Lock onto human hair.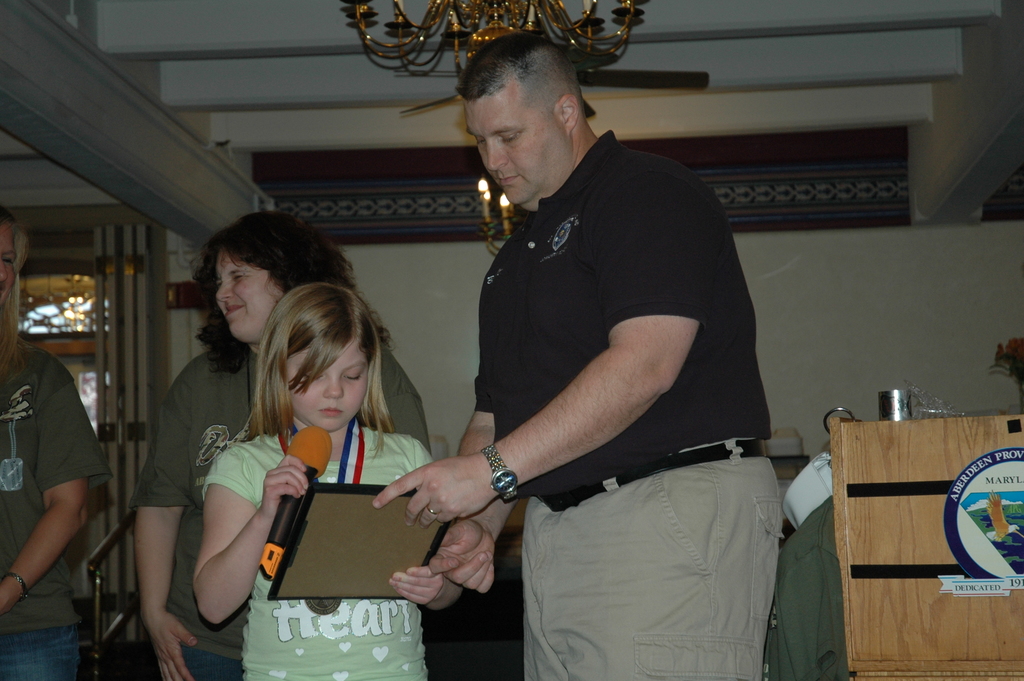
Locked: [452, 28, 552, 104].
